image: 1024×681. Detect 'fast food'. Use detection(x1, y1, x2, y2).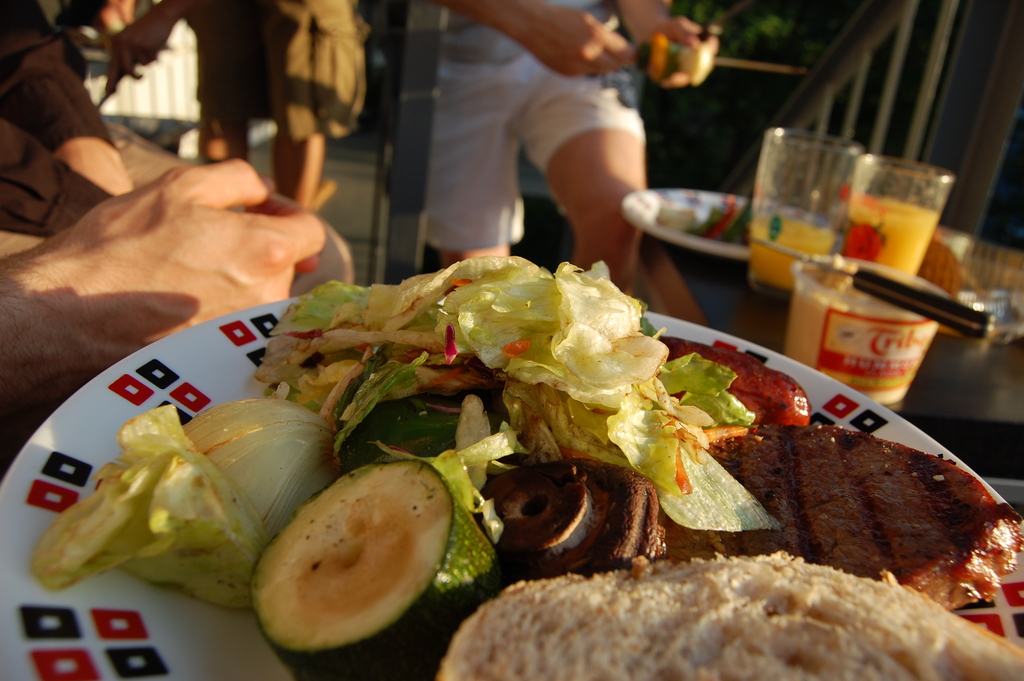
detection(442, 537, 1023, 680).
